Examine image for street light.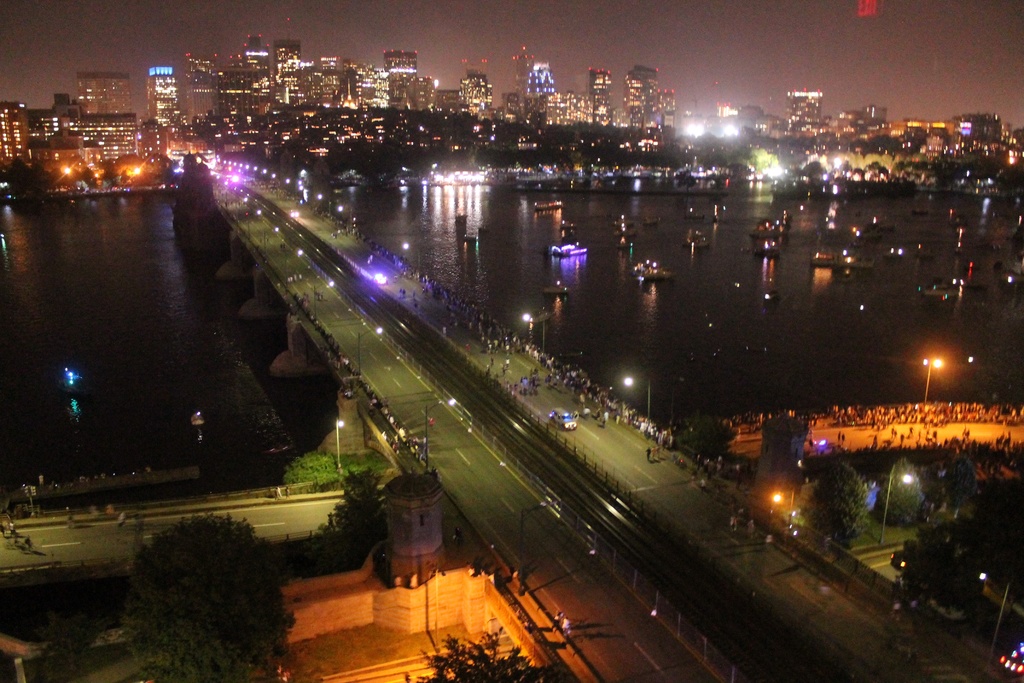
Examination result: x1=336 y1=420 x2=346 y2=467.
